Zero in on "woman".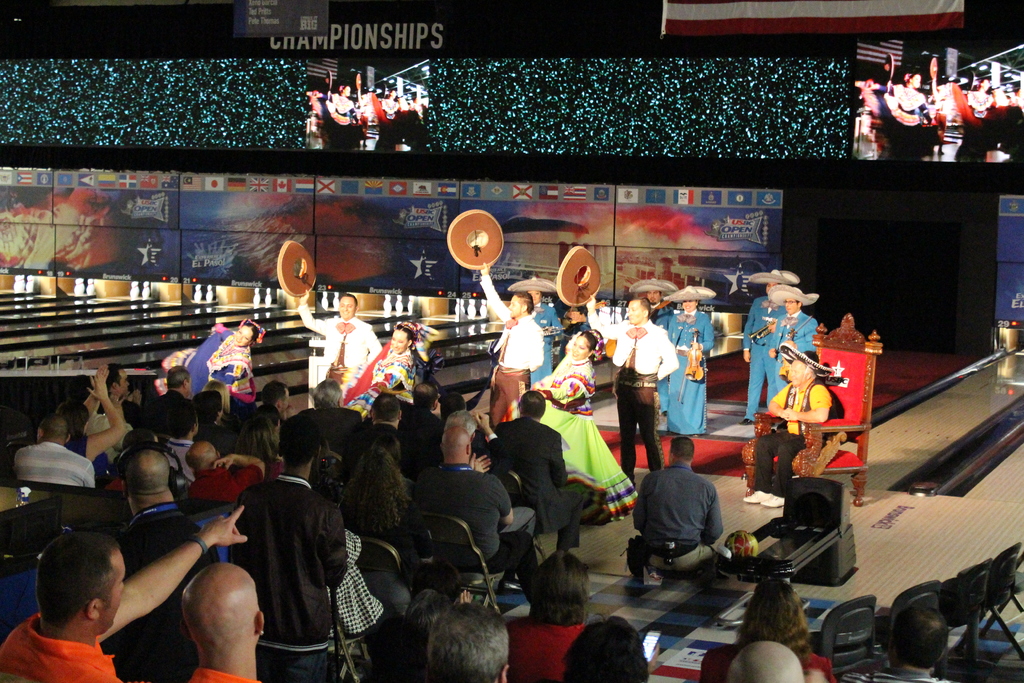
Zeroed in: (left=56, top=365, right=127, bottom=485).
